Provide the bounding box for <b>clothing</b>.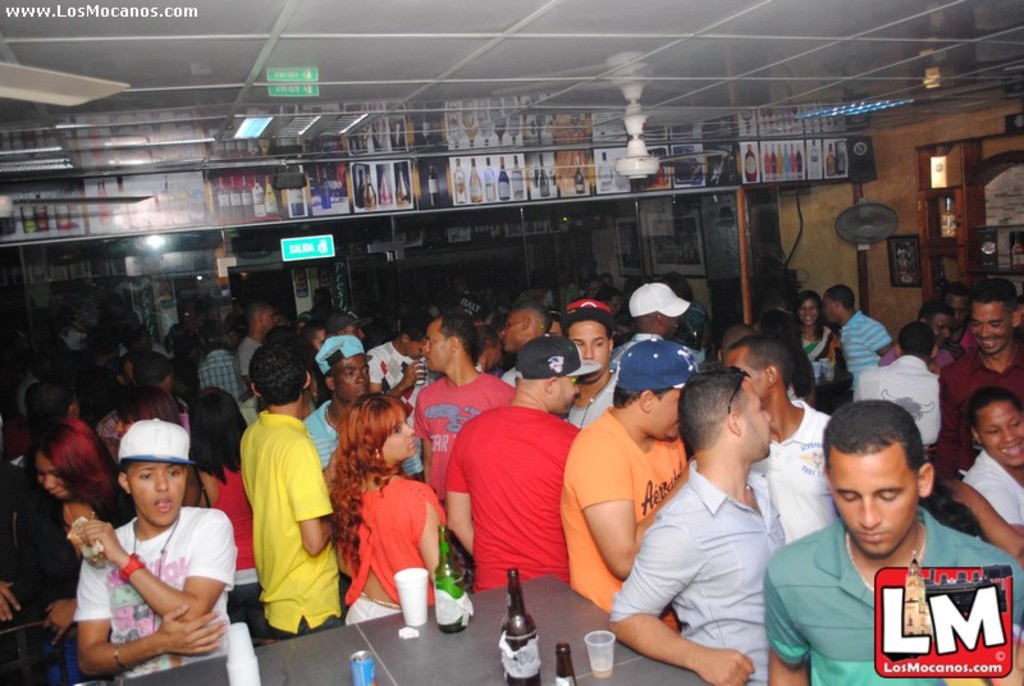
[99,407,116,435].
